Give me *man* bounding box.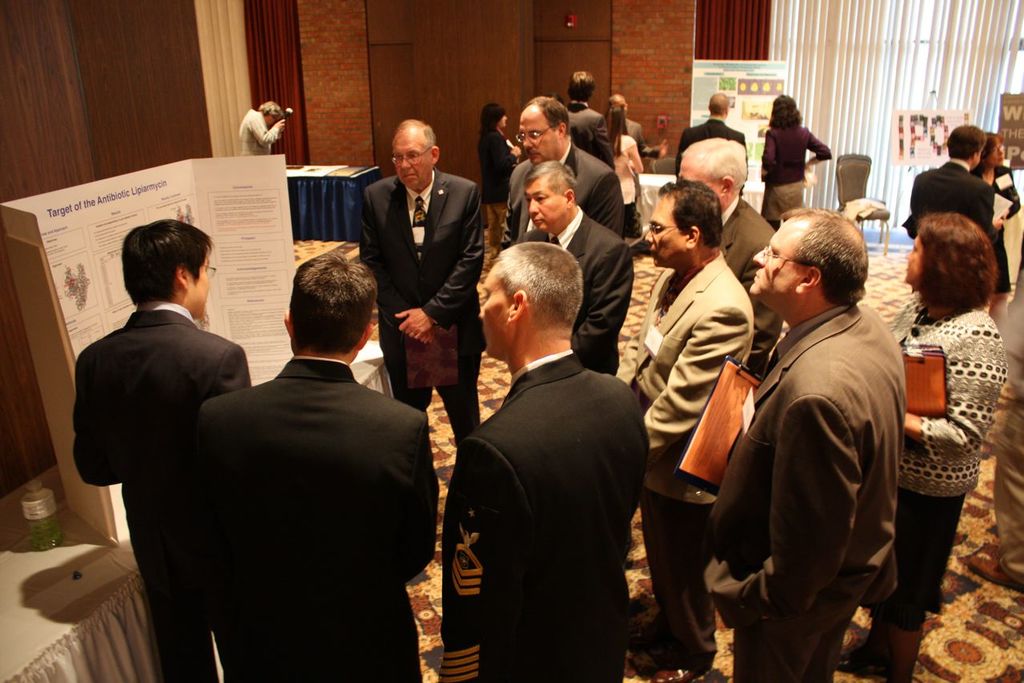
locate(677, 86, 749, 199).
